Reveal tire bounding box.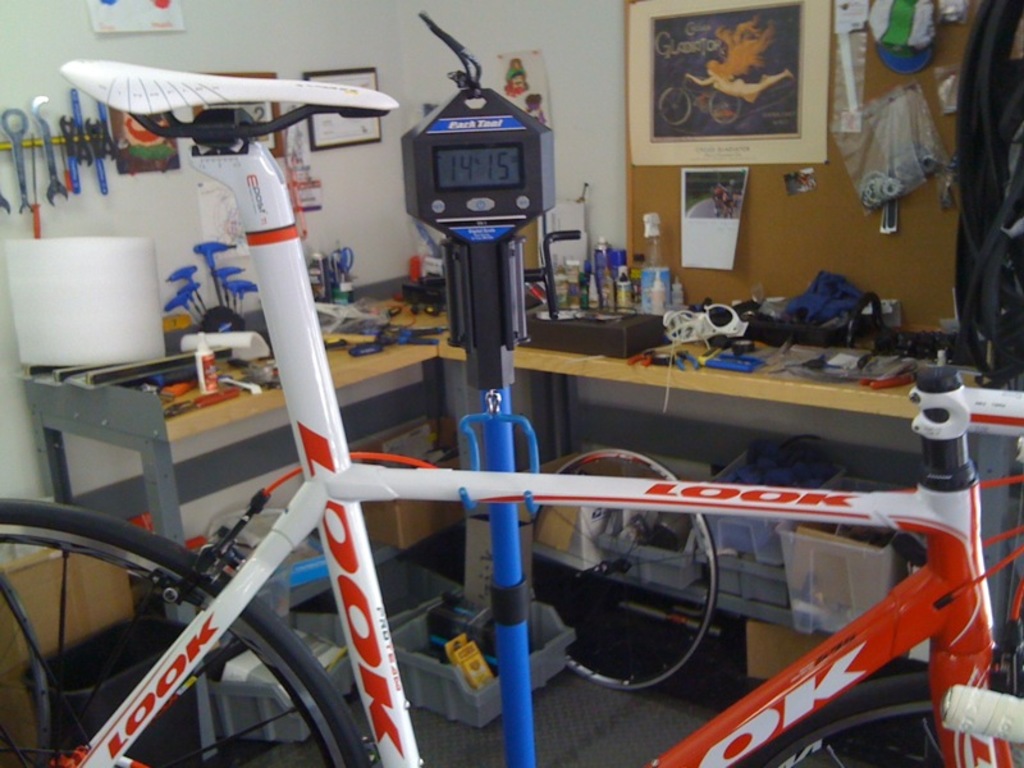
Revealed: {"x1": 532, "y1": 449, "x2": 716, "y2": 691}.
